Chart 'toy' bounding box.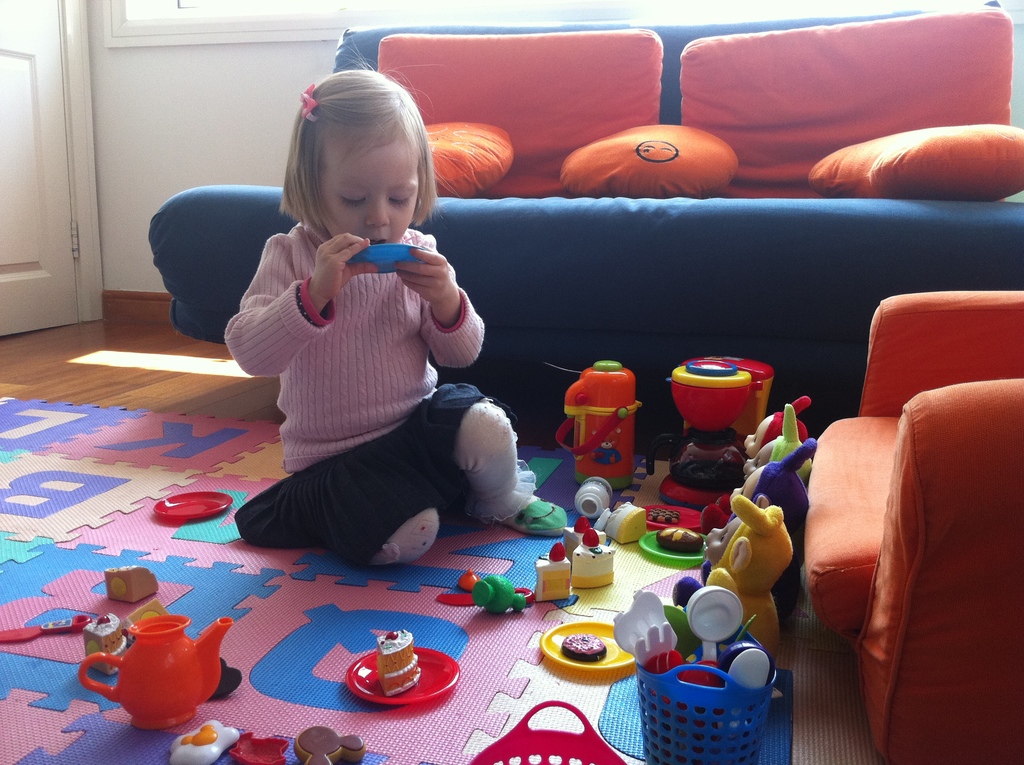
Charted: 557, 358, 641, 492.
